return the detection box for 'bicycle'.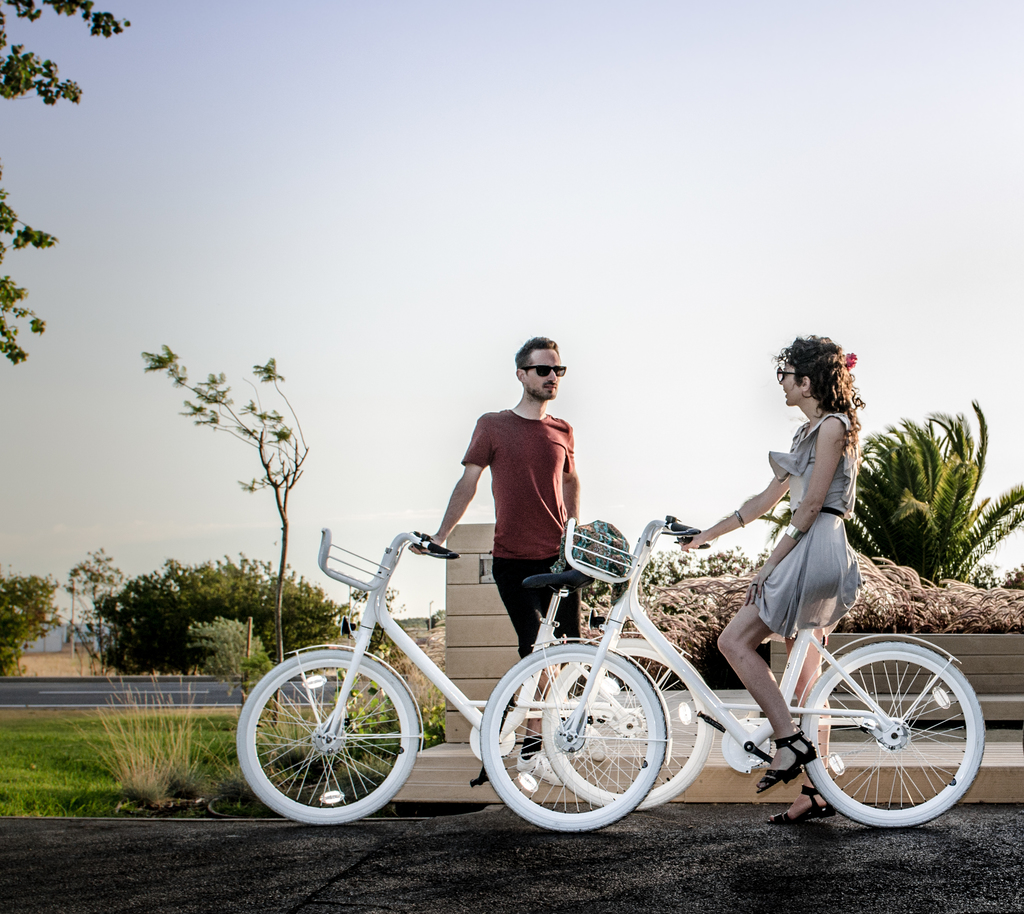
region(469, 511, 977, 814).
